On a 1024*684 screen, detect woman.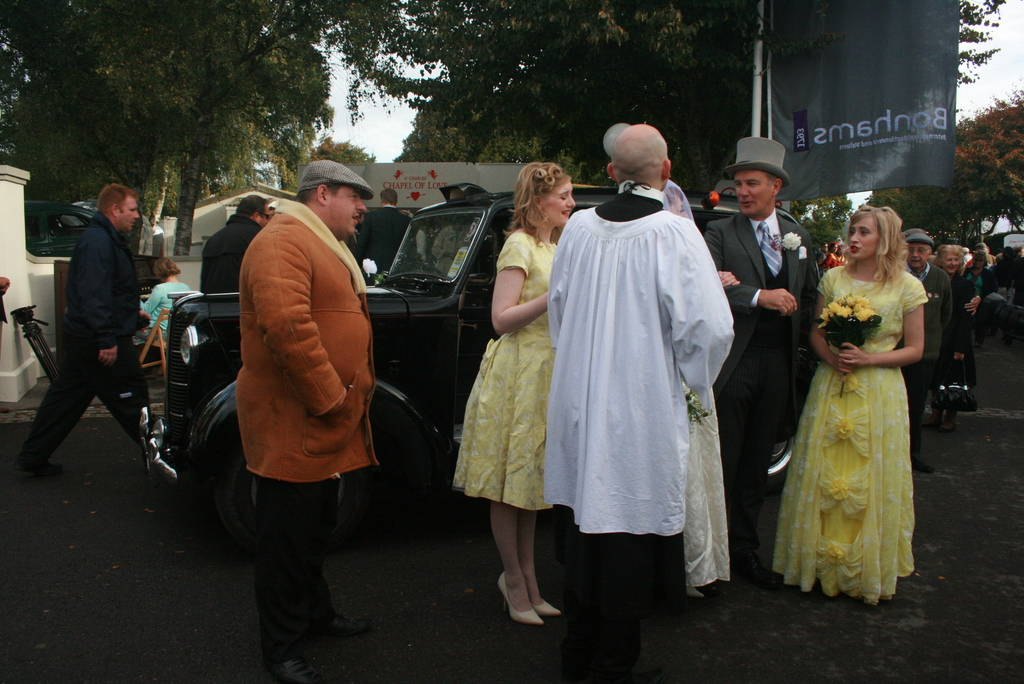
{"left": 932, "top": 245, "right": 980, "bottom": 430}.
